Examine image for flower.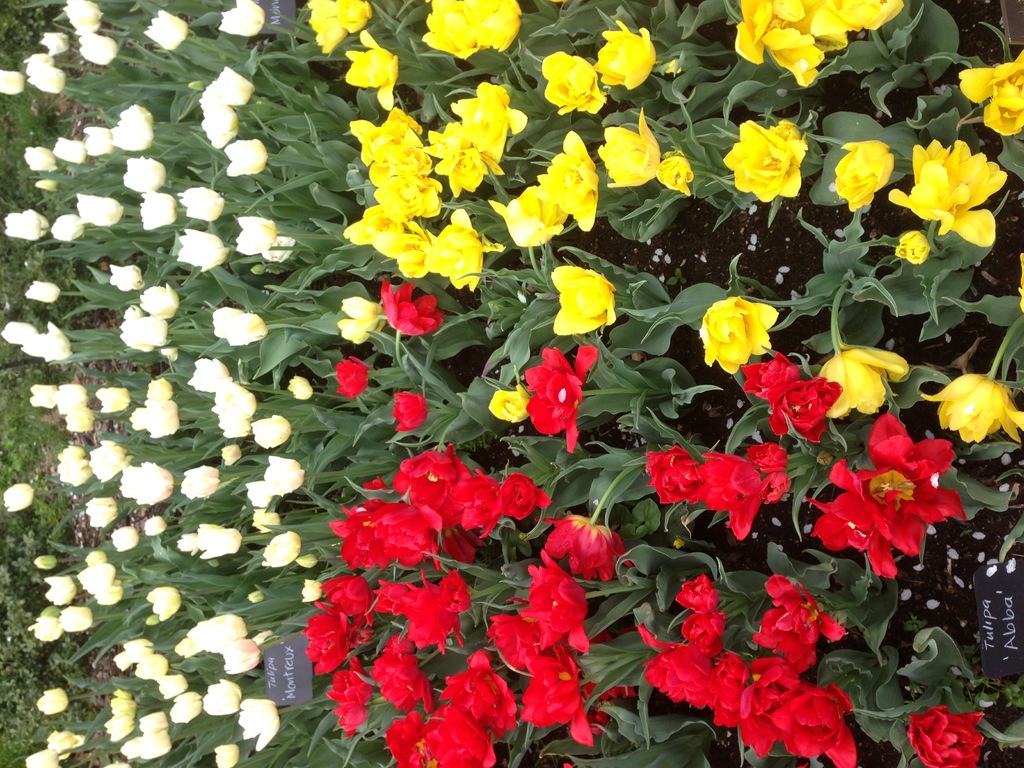
Examination result: bbox=[60, 406, 94, 433].
